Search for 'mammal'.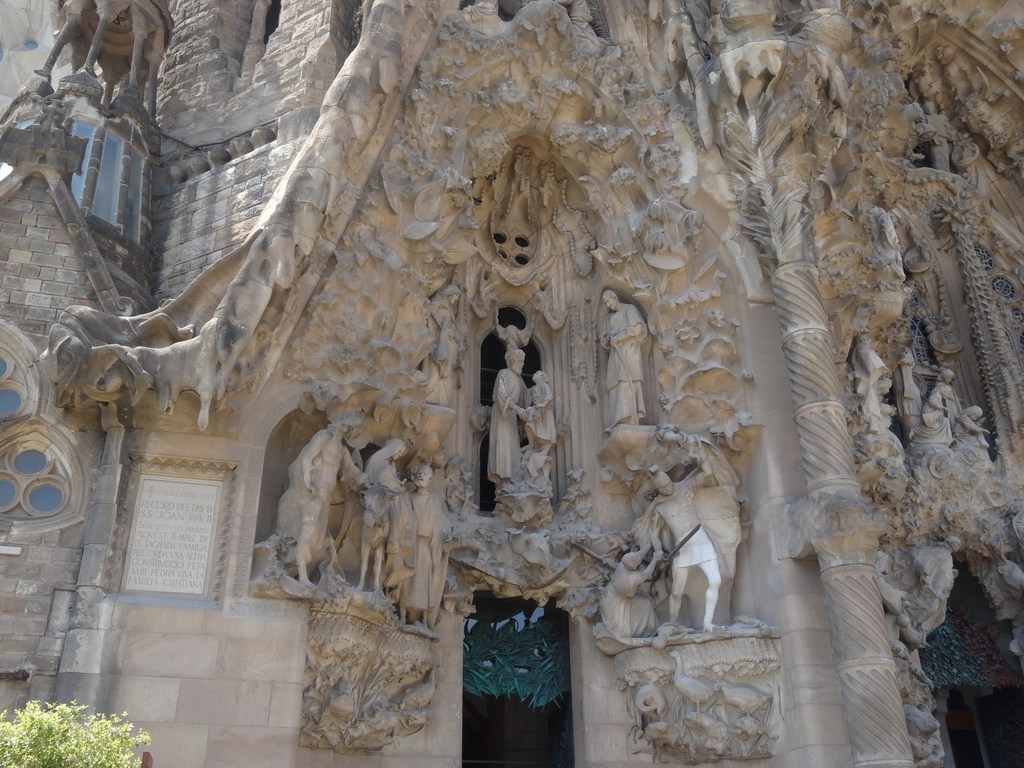
Found at 649:470:721:632.
